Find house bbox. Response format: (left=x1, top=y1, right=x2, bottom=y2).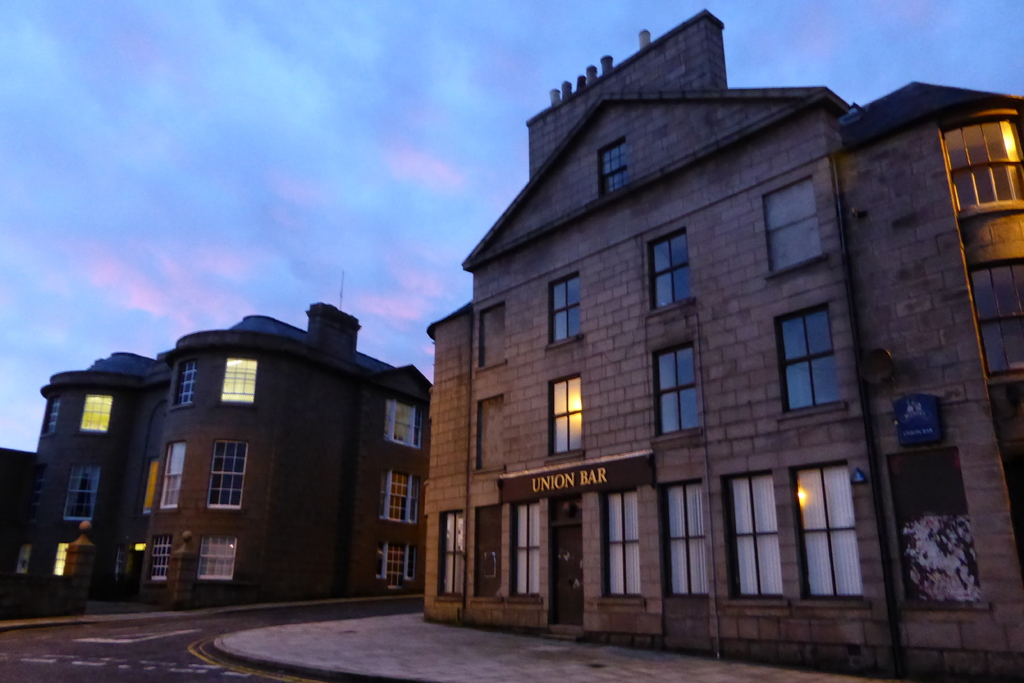
(left=40, top=294, right=448, bottom=627).
